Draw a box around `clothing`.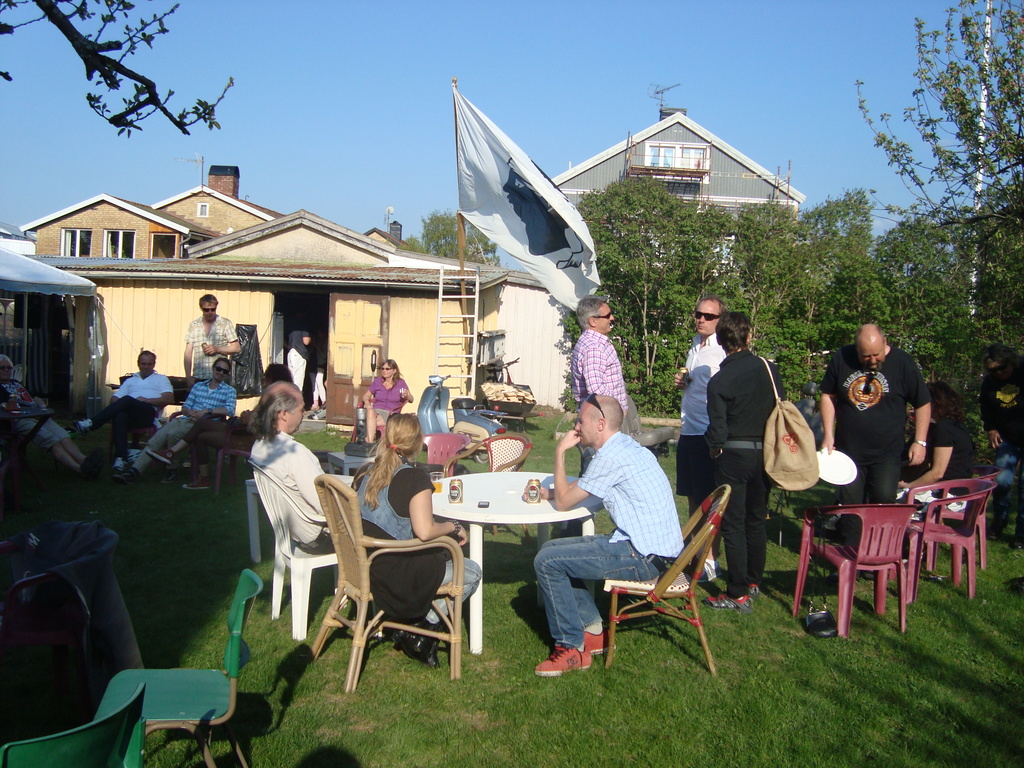
bbox=(716, 445, 769, 601).
